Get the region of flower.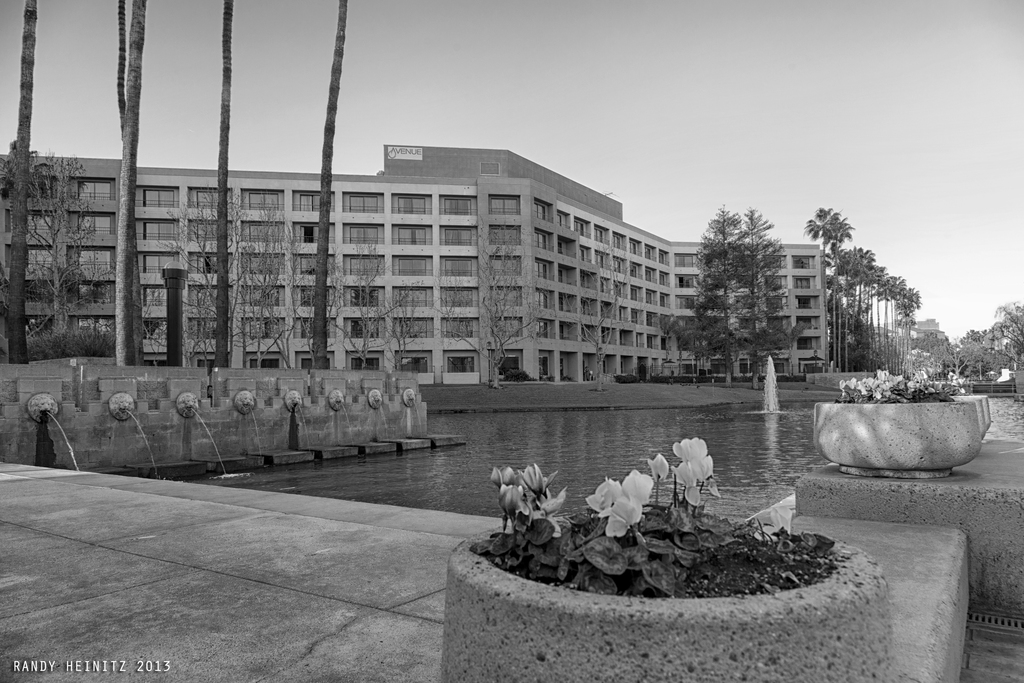
[x1=506, y1=492, x2=540, y2=541].
